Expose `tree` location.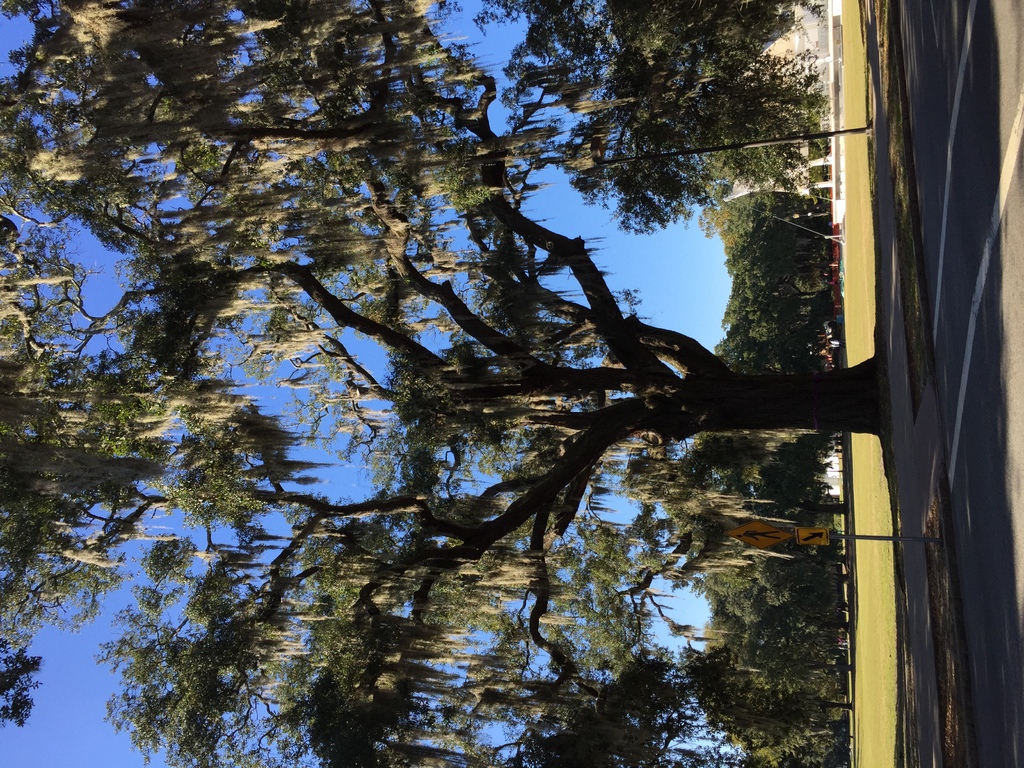
Exposed at 0, 0, 956, 767.
